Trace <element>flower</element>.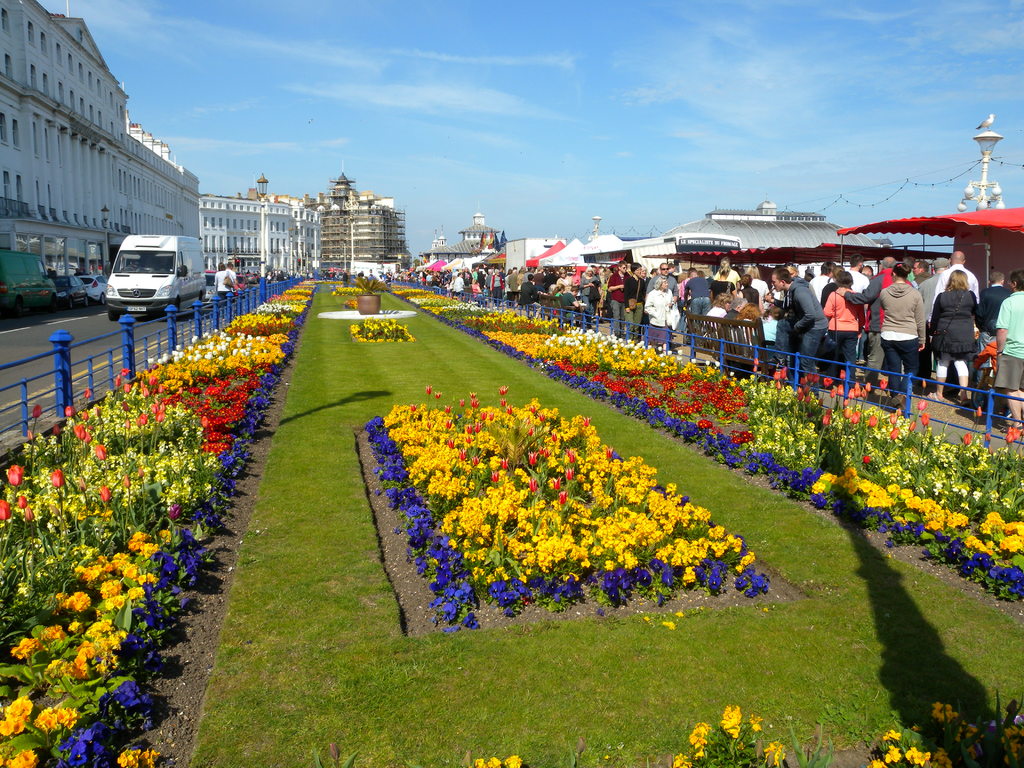
Traced to {"x1": 465, "y1": 436, "x2": 471, "y2": 445}.
